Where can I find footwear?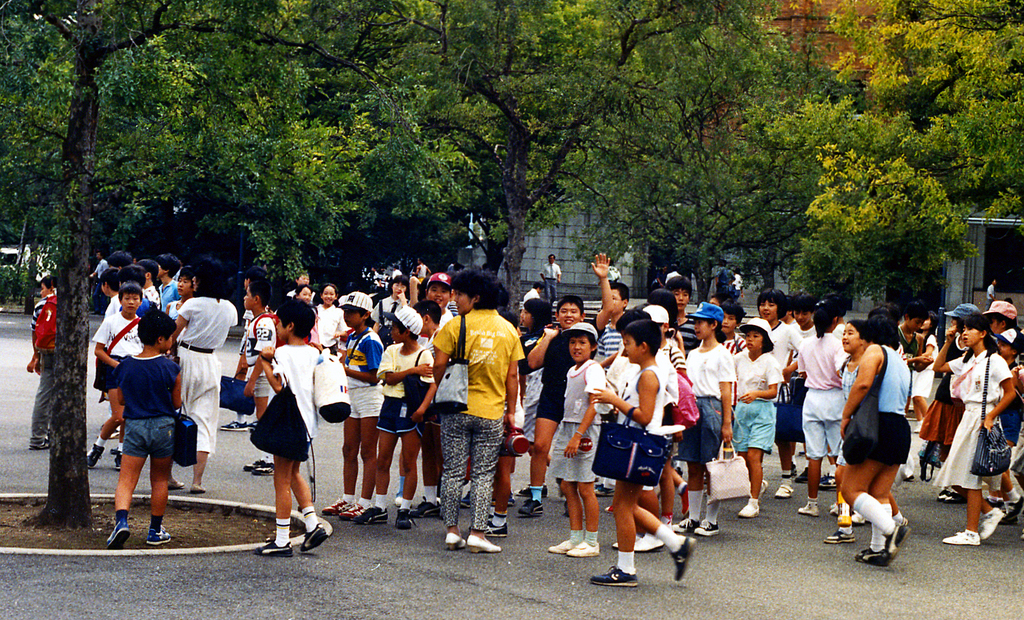
You can find it at x1=319, y1=496, x2=349, y2=515.
